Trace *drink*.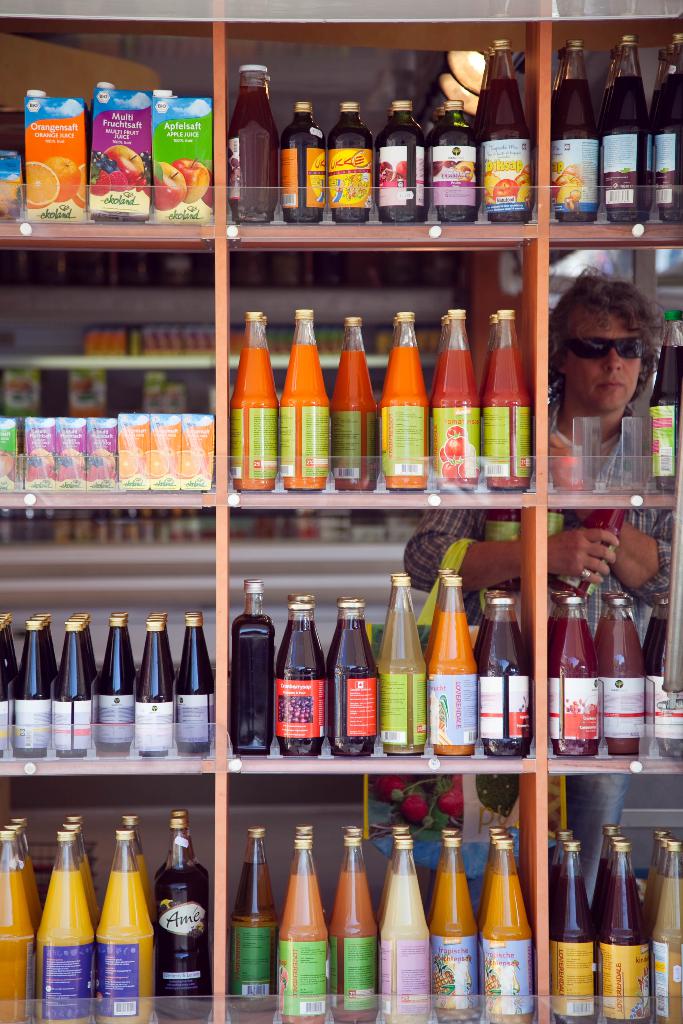
Traced to left=89, top=417, right=128, bottom=489.
